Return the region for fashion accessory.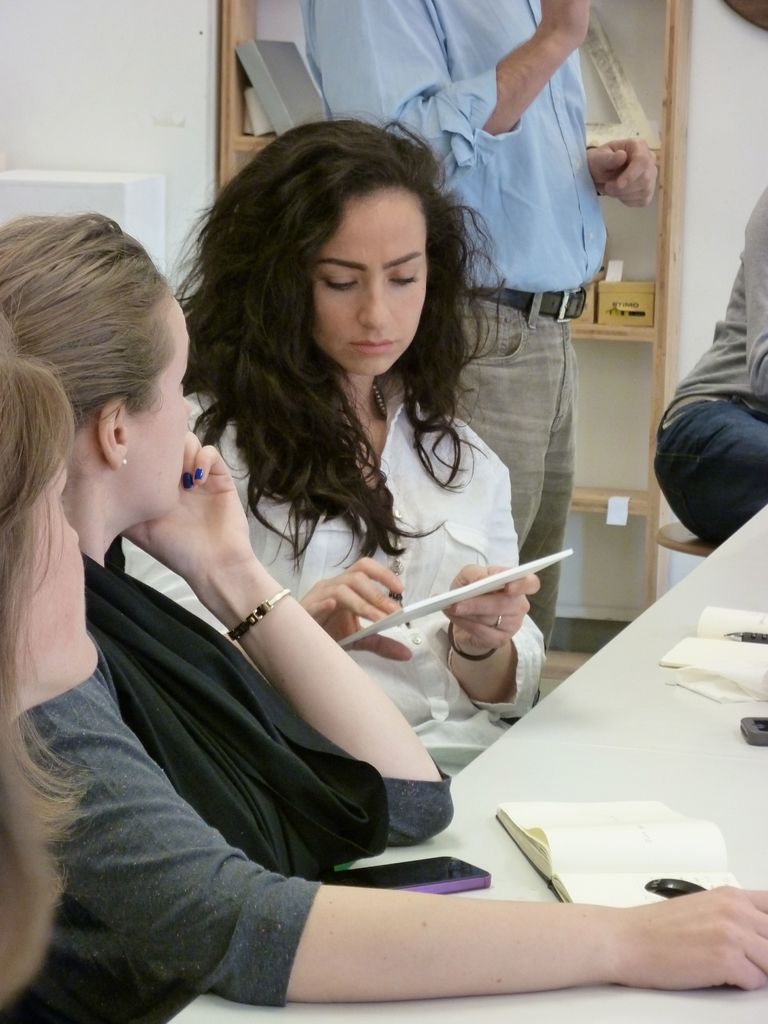
rect(225, 589, 291, 643).
